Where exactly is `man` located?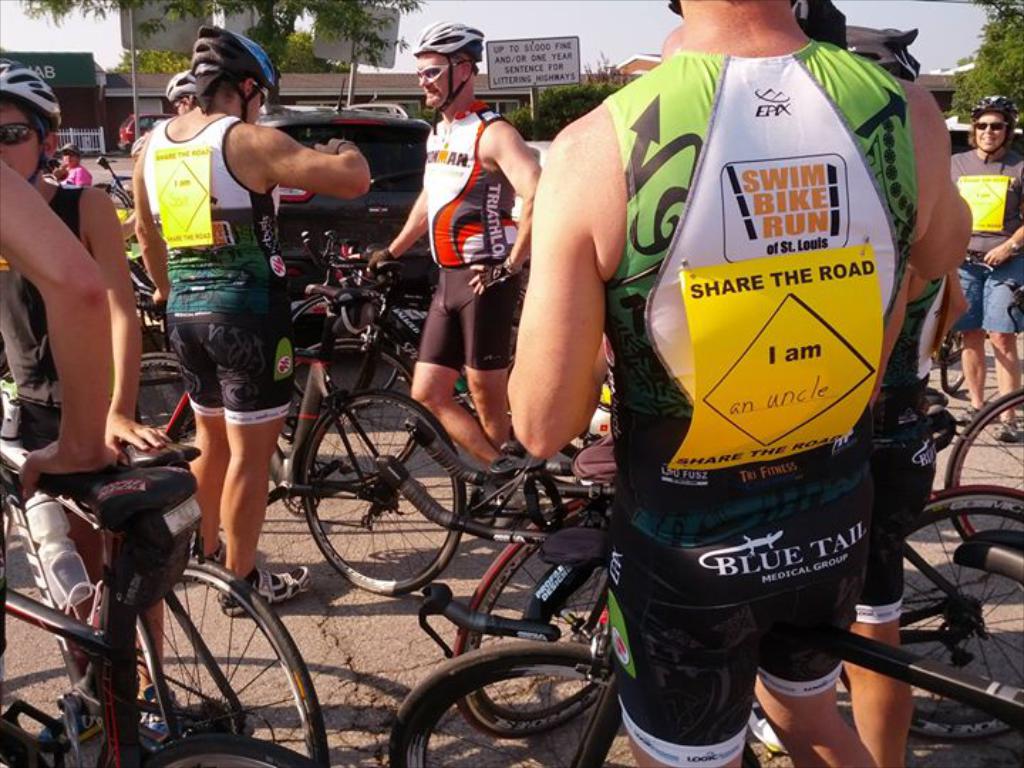
Its bounding box is {"x1": 156, "y1": 71, "x2": 196, "y2": 112}.
